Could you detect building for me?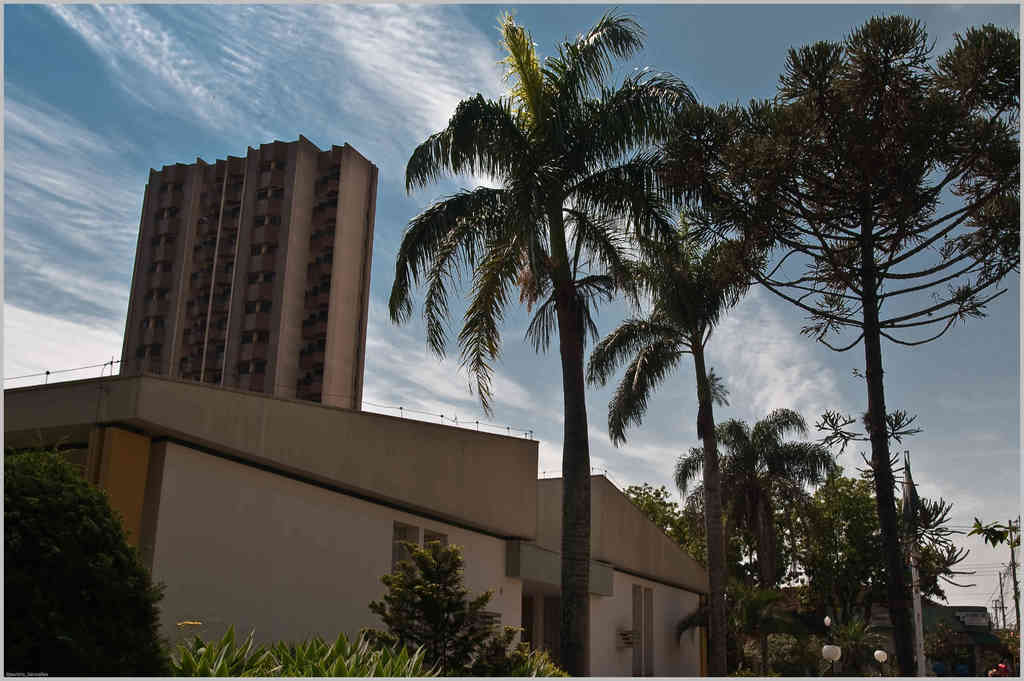
Detection result: box(947, 607, 991, 632).
